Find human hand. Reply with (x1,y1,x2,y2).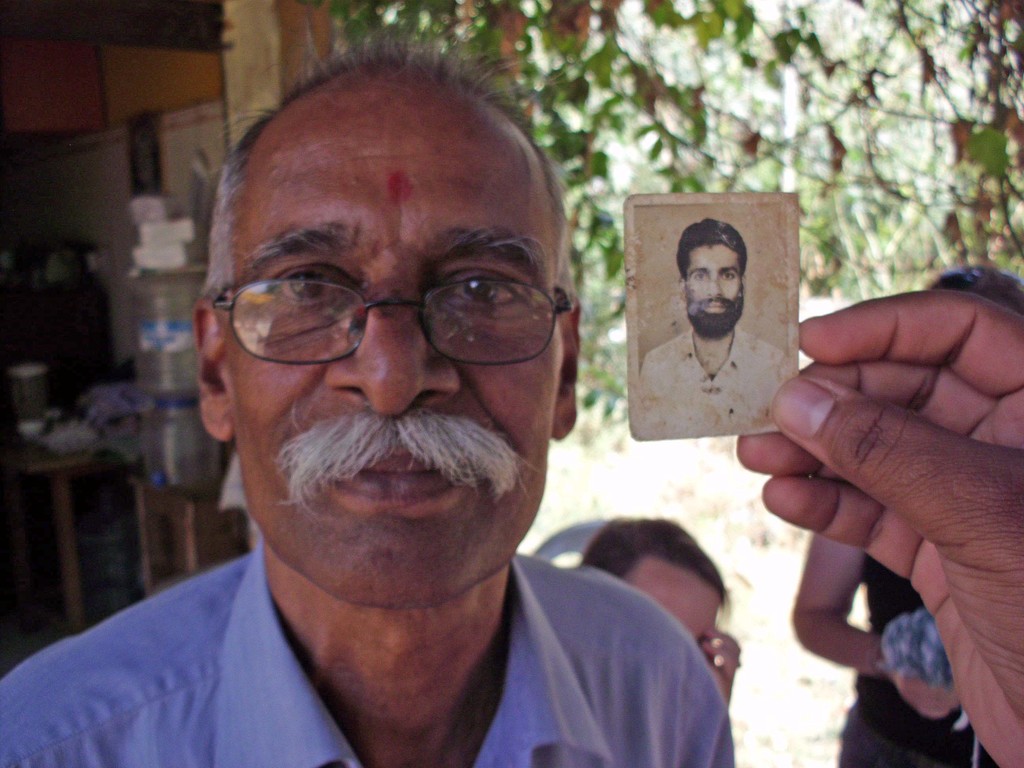
(890,673,959,721).
